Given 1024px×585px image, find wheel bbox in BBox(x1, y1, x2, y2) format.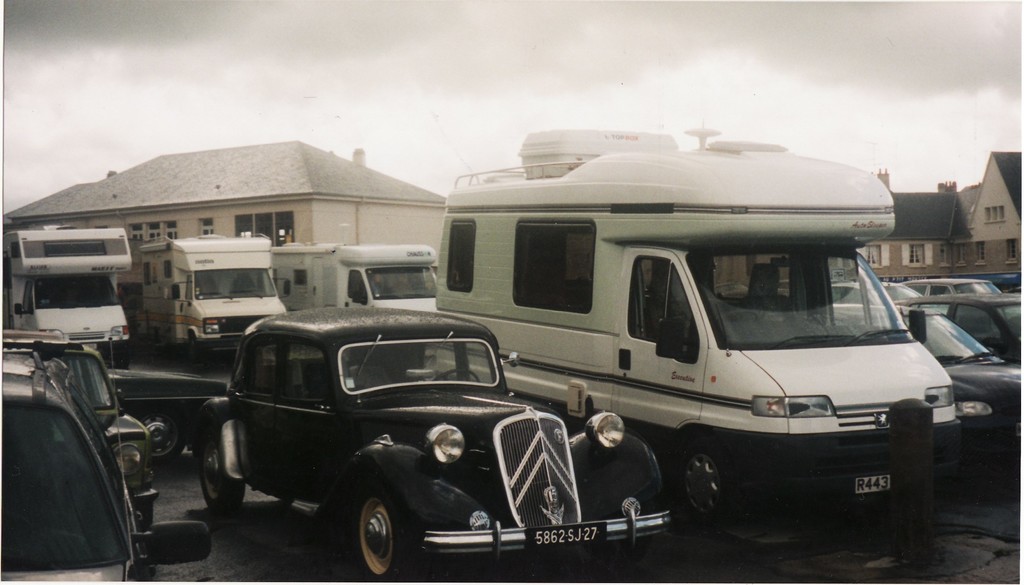
BBox(199, 438, 245, 513).
